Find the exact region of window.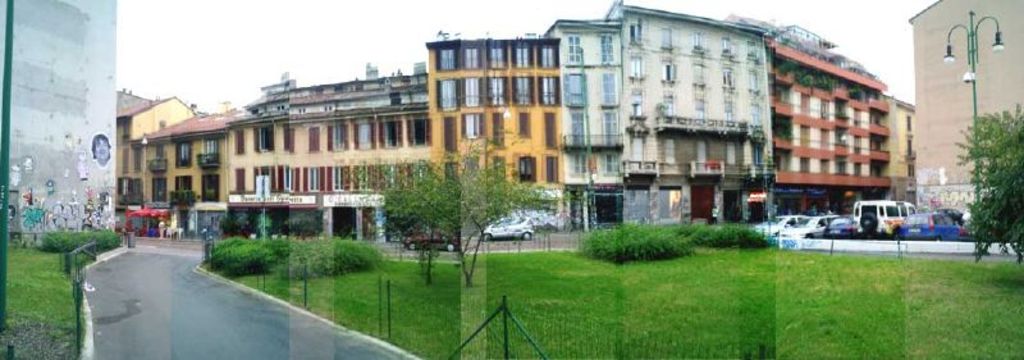
Exact region: [left=436, top=72, right=461, bottom=108].
